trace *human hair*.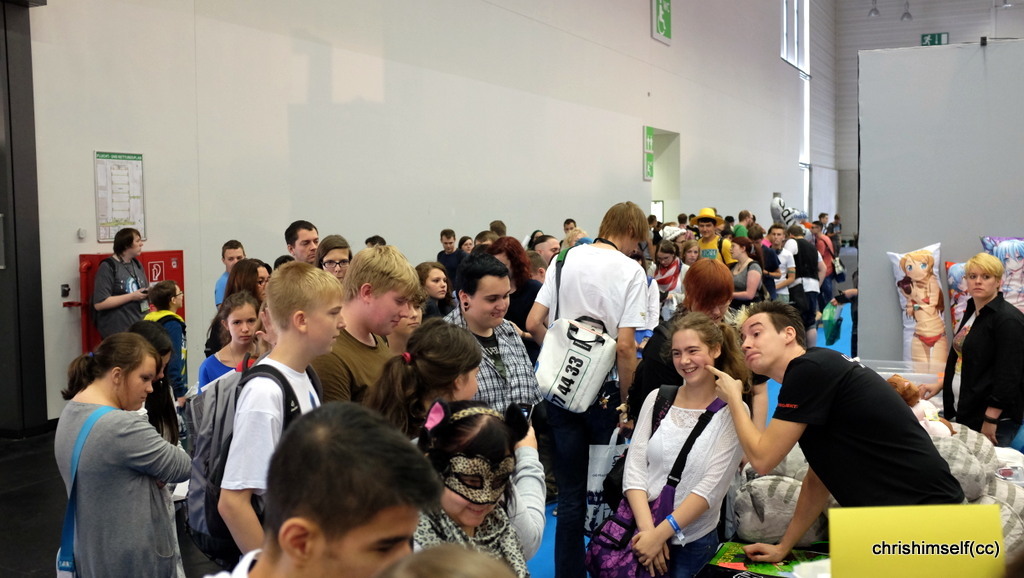
Traced to bbox=[415, 258, 446, 284].
